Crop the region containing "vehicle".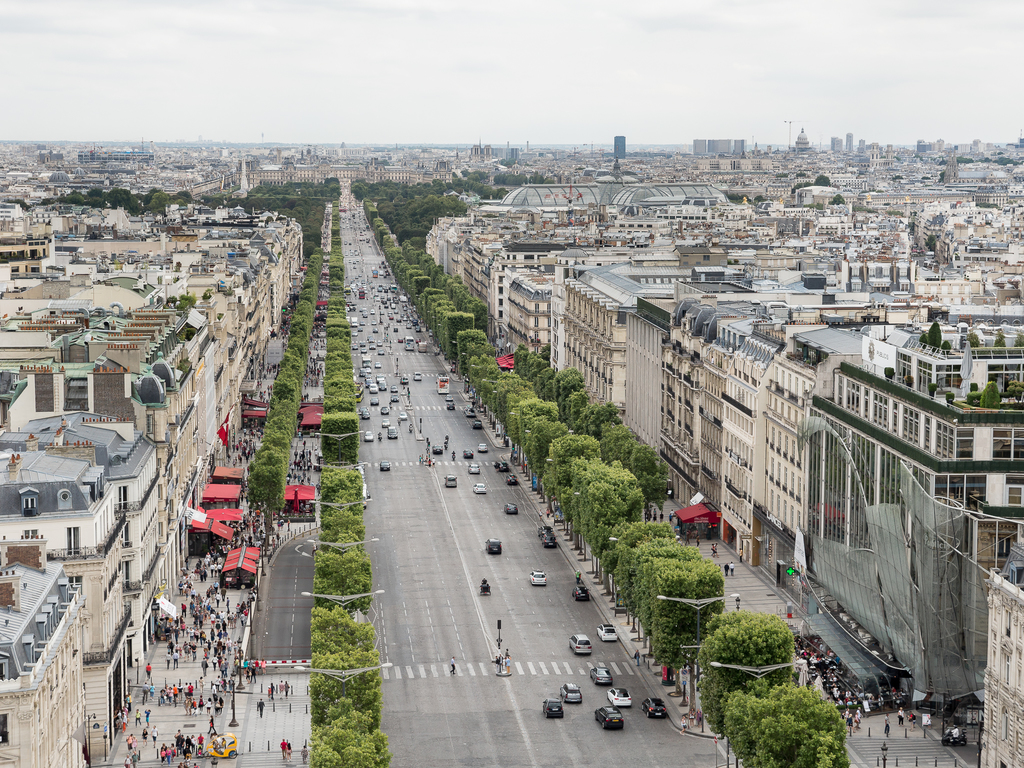
Crop region: [362, 429, 374, 444].
